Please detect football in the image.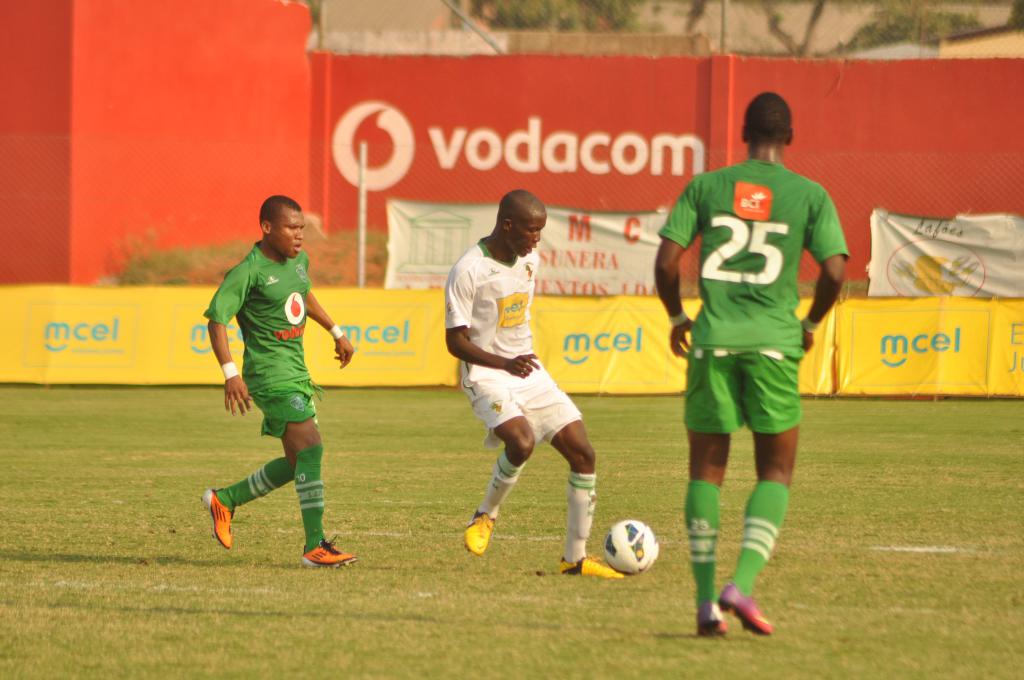
603 517 662 576.
